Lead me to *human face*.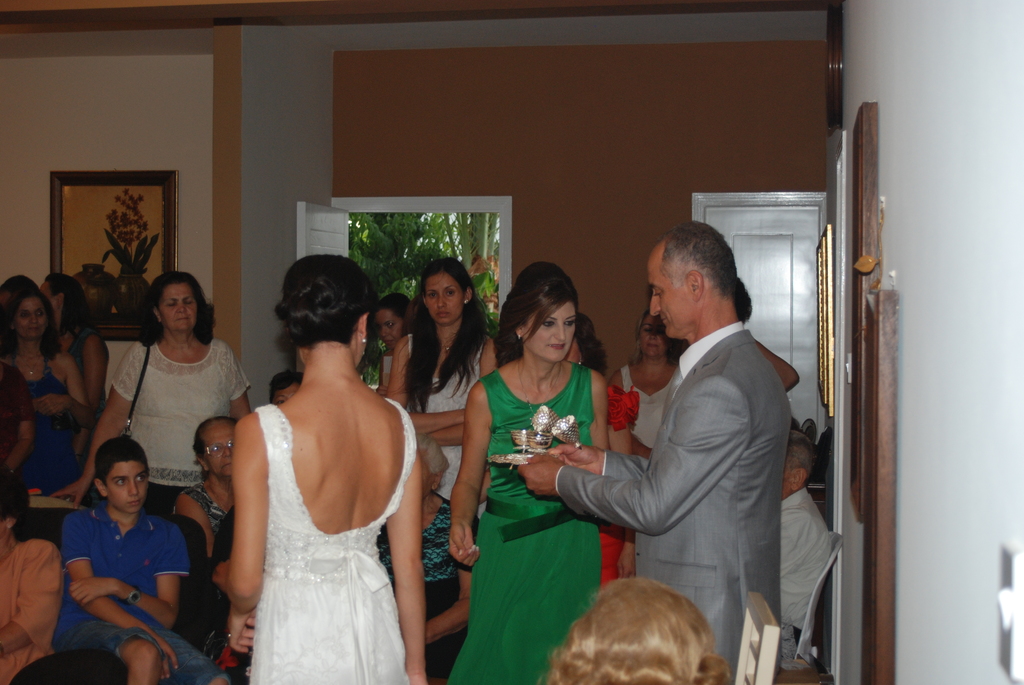
Lead to {"x1": 17, "y1": 294, "x2": 49, "y2": 352}.
